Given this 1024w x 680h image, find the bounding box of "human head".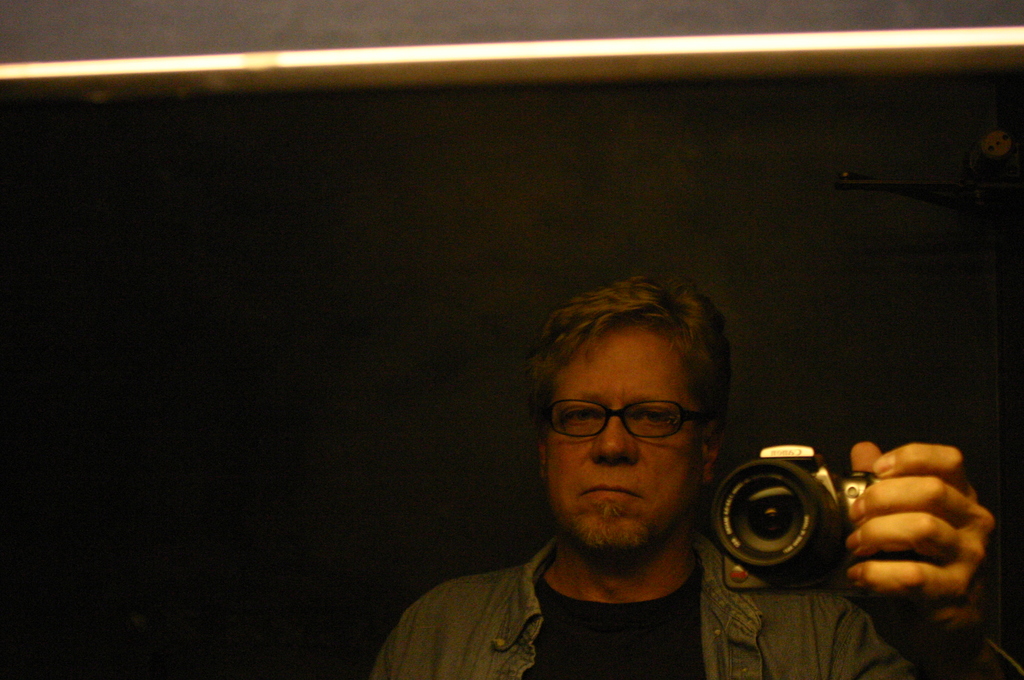
[524,286,746,550].
